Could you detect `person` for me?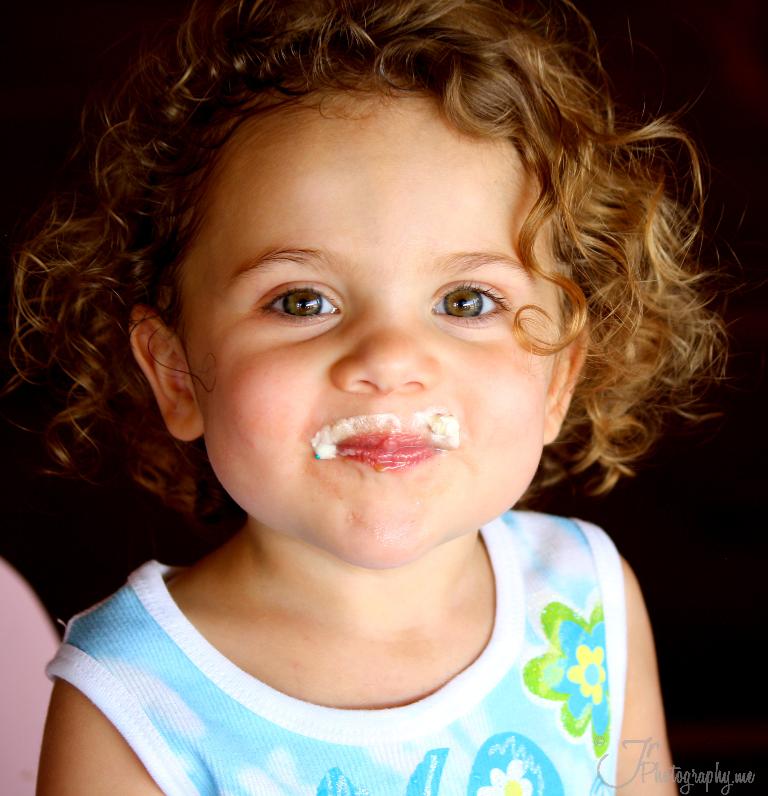
Detection result: pyautogui.locateOnScreen(0, 4, 726, 795).
